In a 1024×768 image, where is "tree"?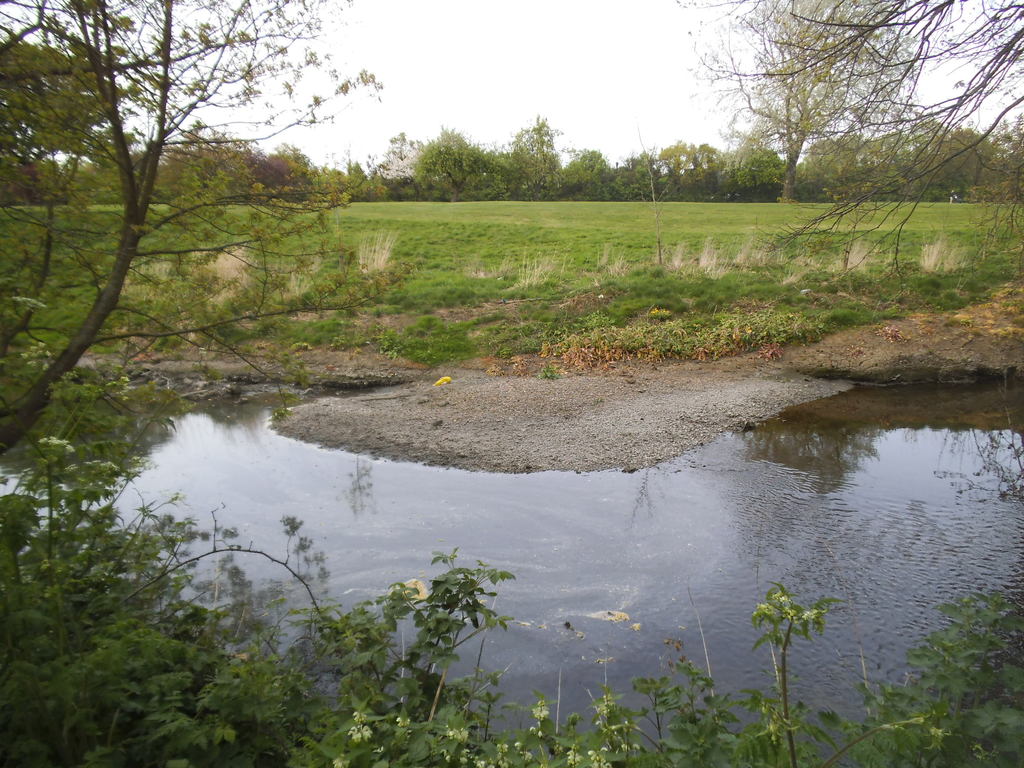
bbox=(785, 110, 1023, 203).
